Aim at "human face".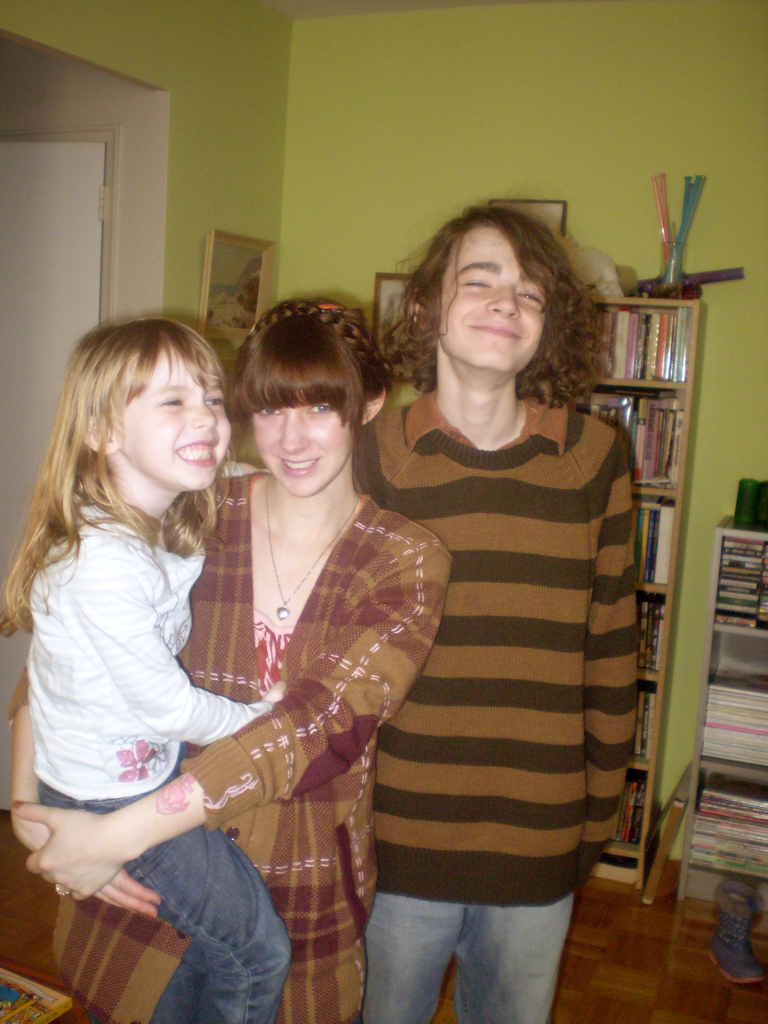
Aimed at [x1=252, y1=391, x2=356, y2=500].
